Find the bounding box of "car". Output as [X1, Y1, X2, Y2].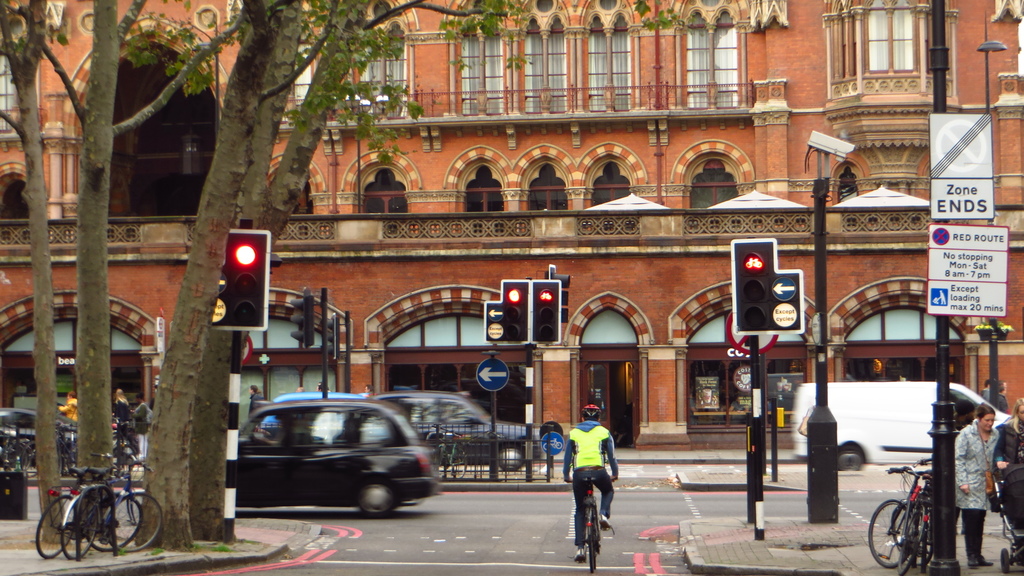
[384, 393, 543, 470].
